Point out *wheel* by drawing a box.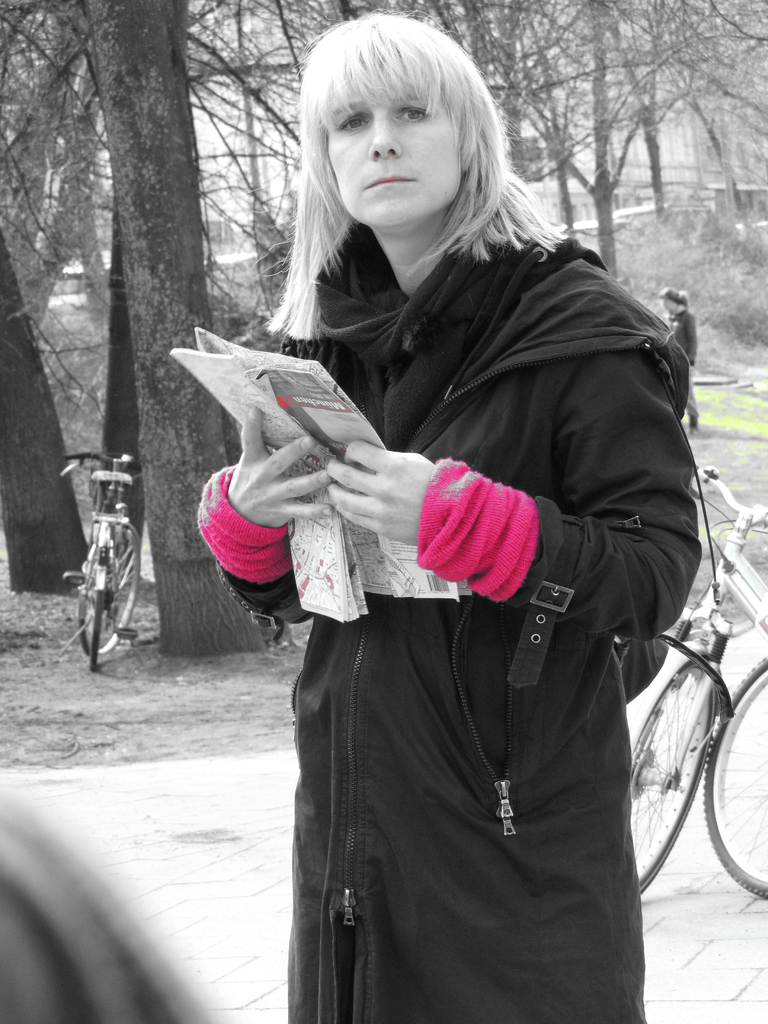
box=[72, 513, 142, 652].
